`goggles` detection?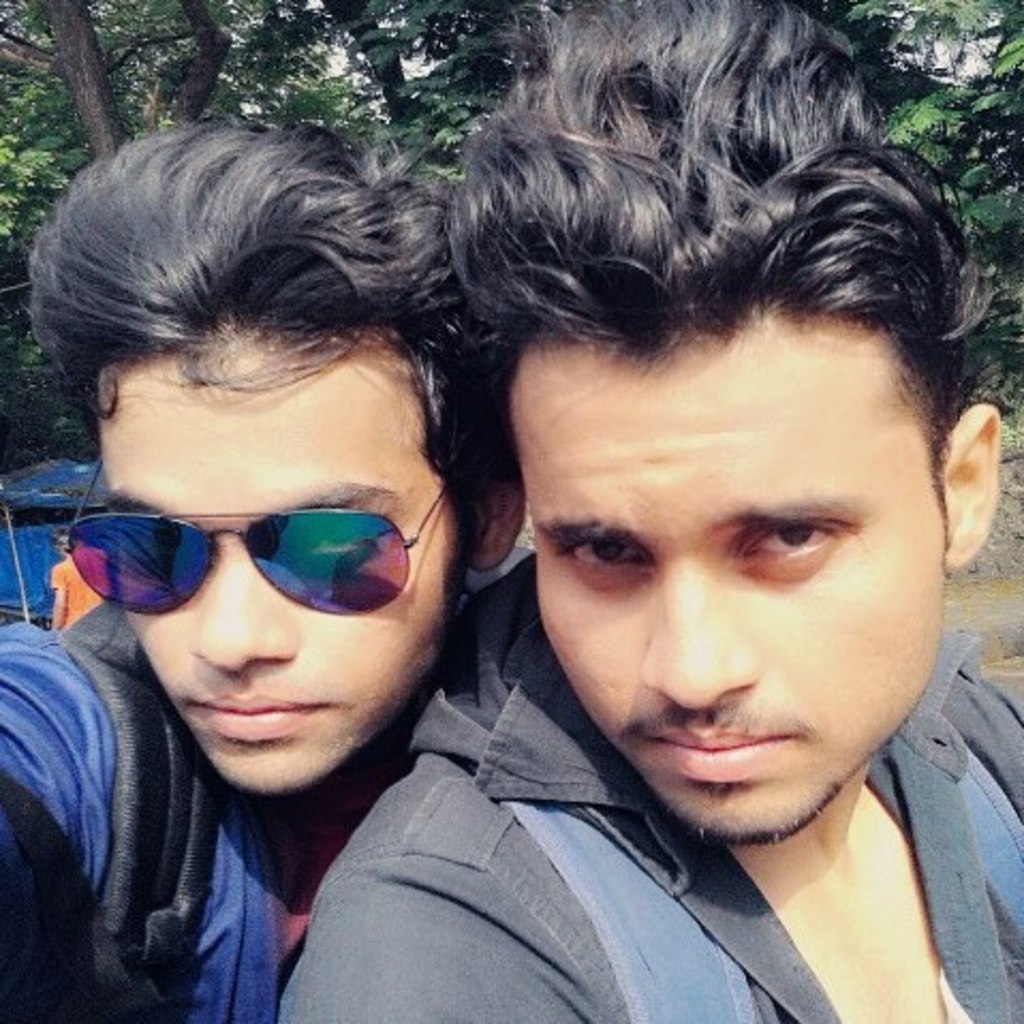
region(47, 438, 457, 654)
